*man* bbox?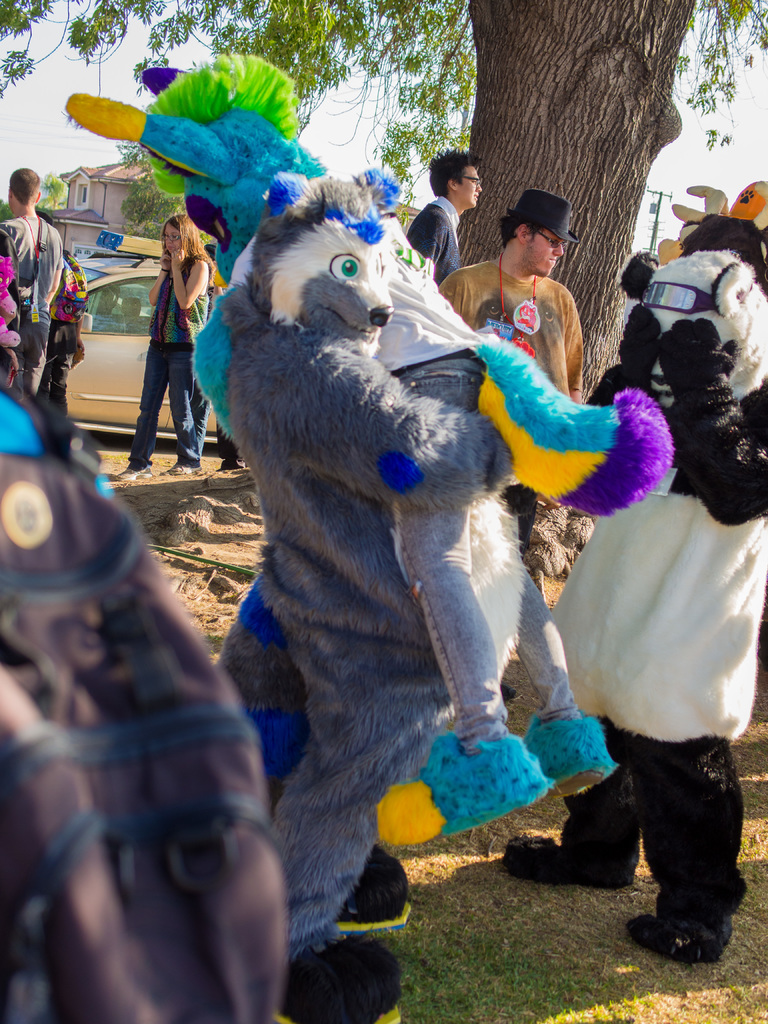
<bbox>0, 168, 63, 397</bbox>
